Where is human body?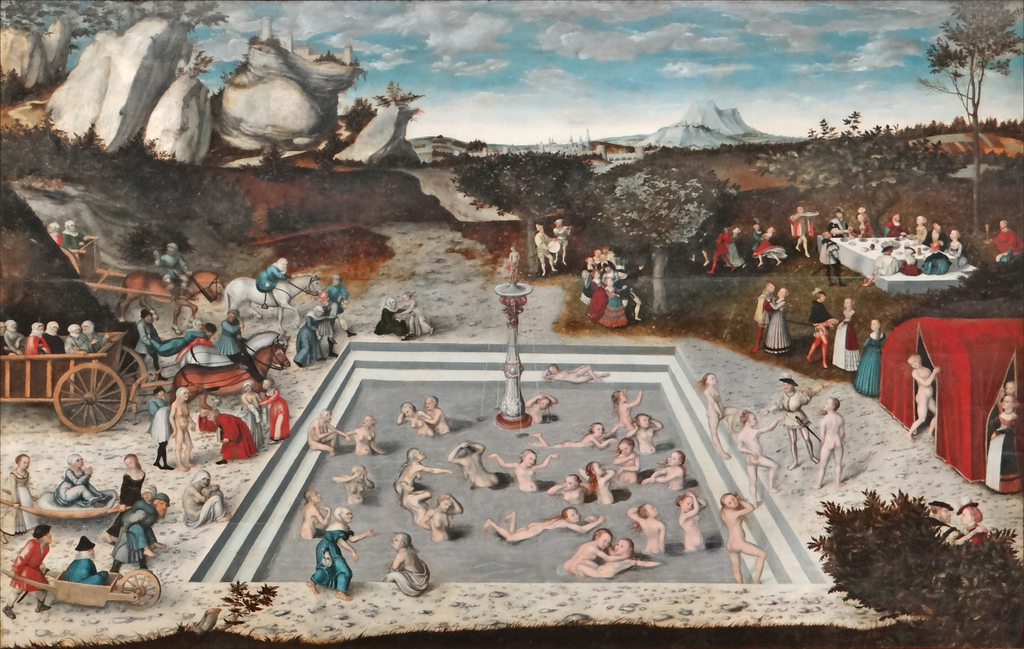
x1=299, y1=500, x2=333, y2=541.
